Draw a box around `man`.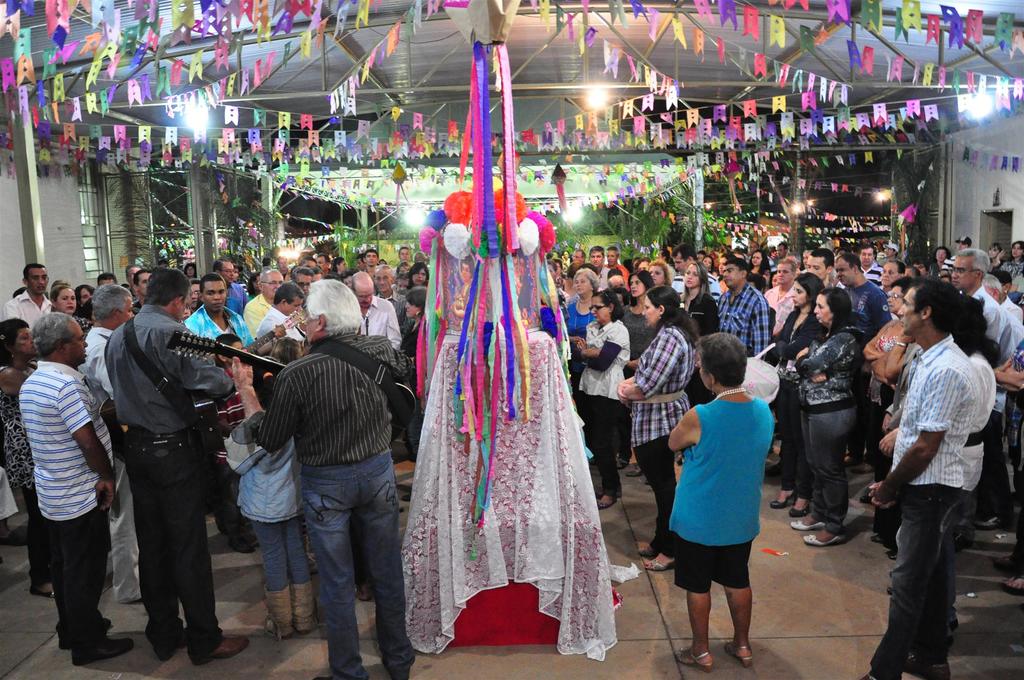
<region>586, 248, 609, 288</region>.
